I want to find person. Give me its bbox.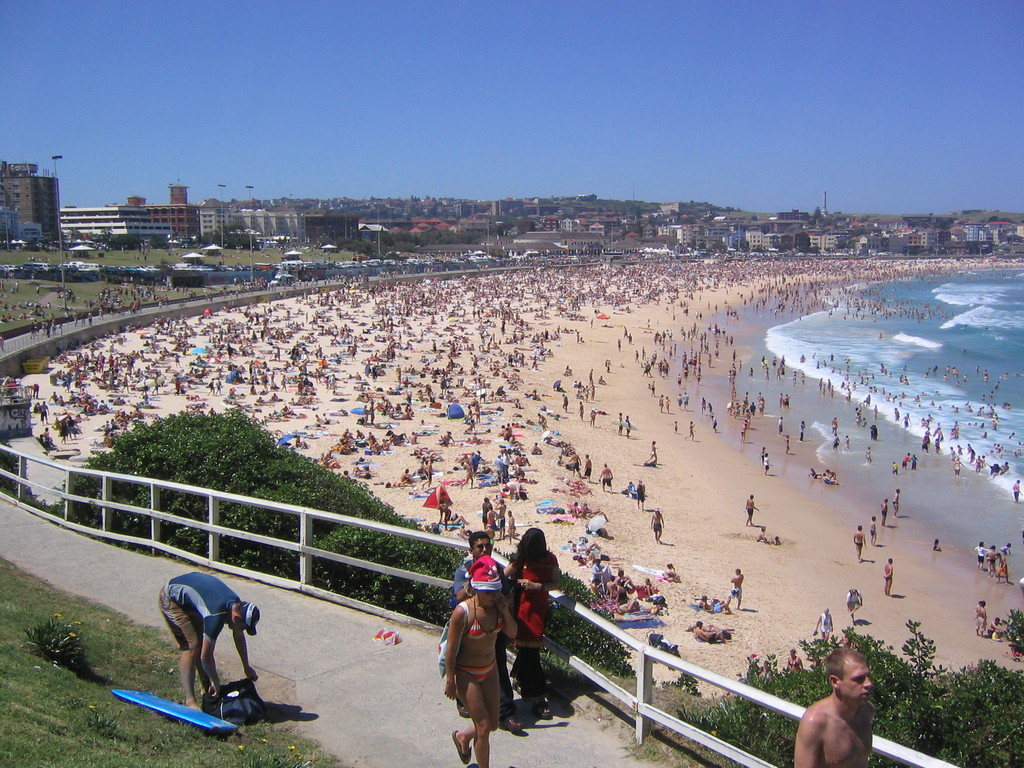
(161,570,264,712).
